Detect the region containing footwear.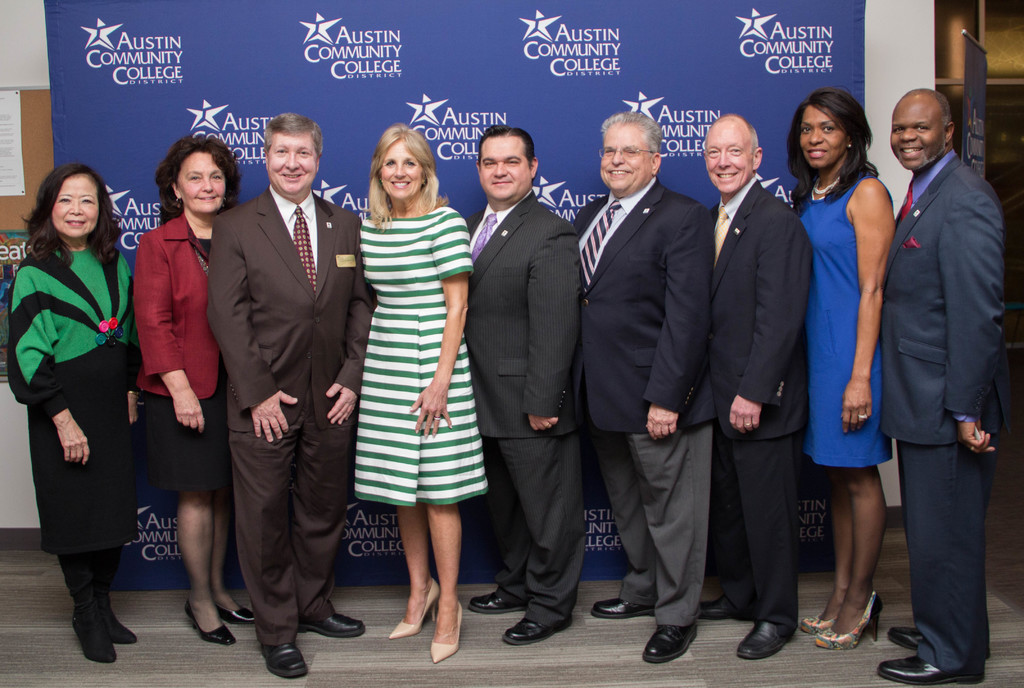
{"left": 427, "top": 594, "right": 470, "bottom": 663}.
